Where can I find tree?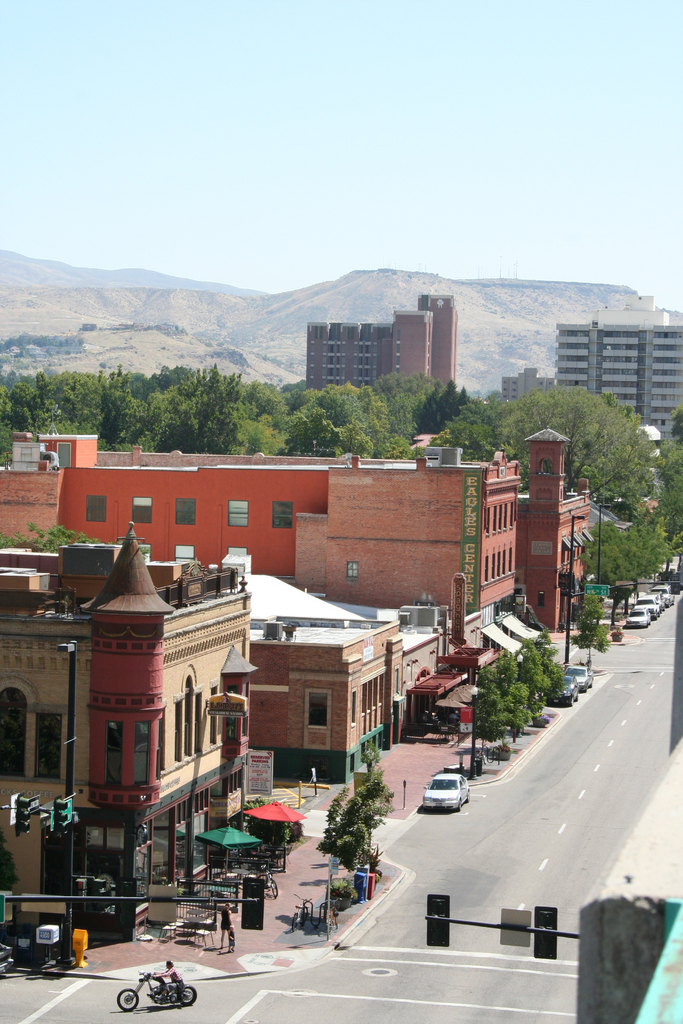
You can find it at box(570, 588, 611, 678).
